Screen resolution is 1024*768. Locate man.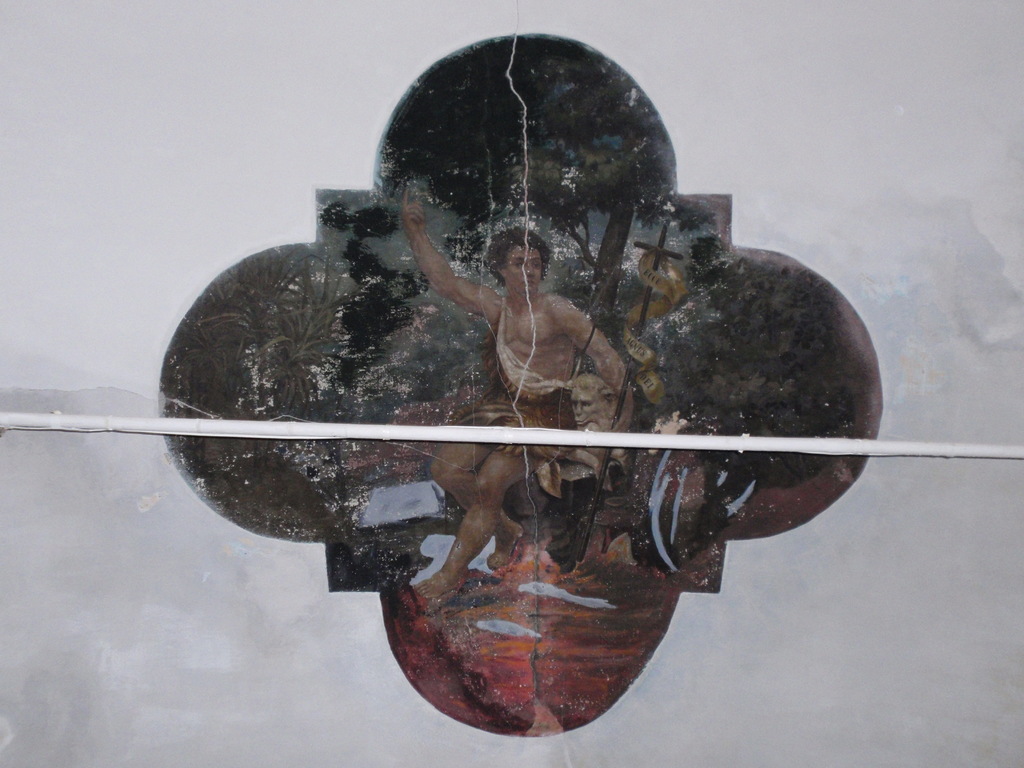
bbox=(401, 186, 628, 602).
